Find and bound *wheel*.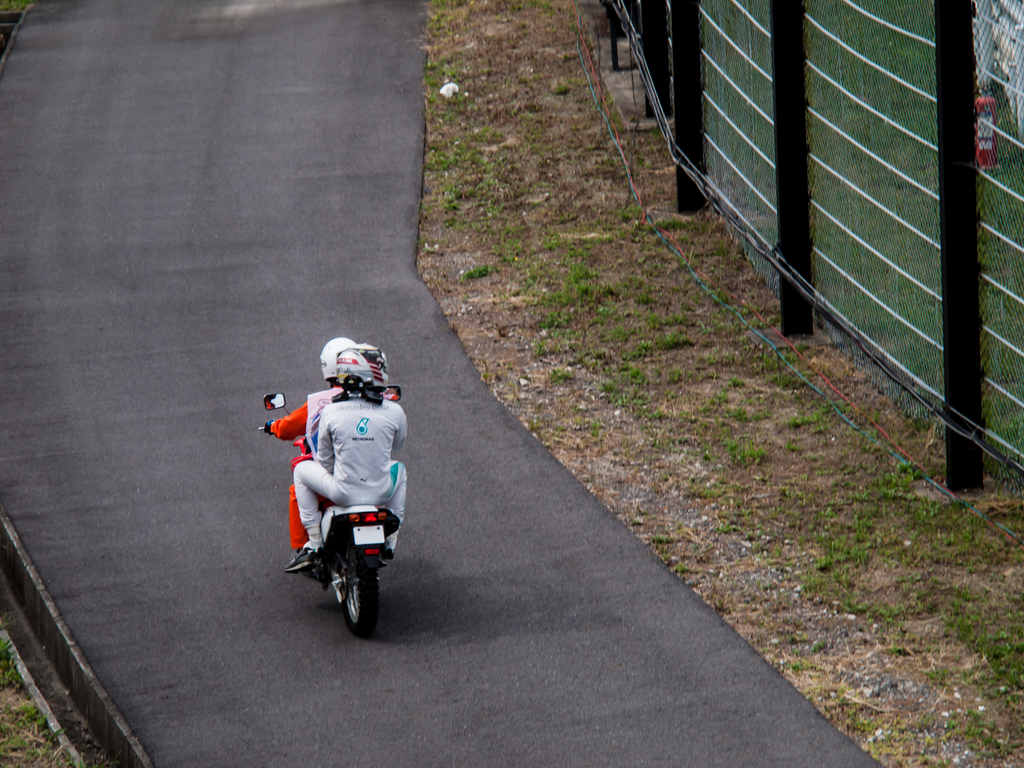
Bound: x1=332, y1=534, x2=386, y2=637.
